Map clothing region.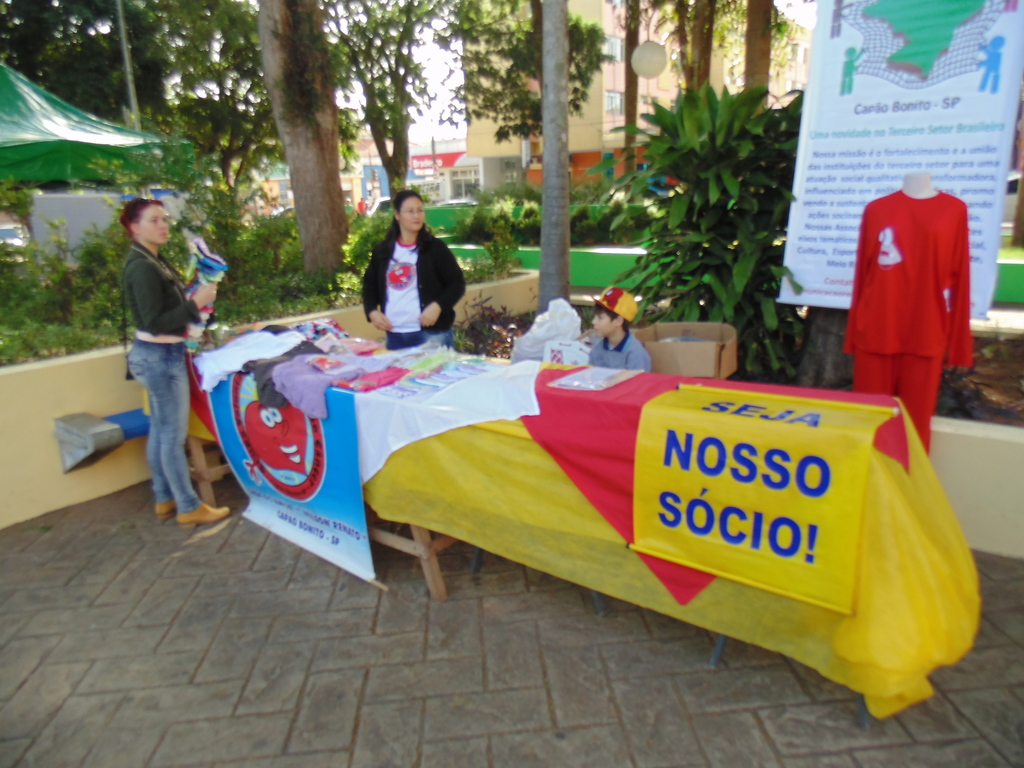
Mapped to l=208, t=324, r=298, b=397.
